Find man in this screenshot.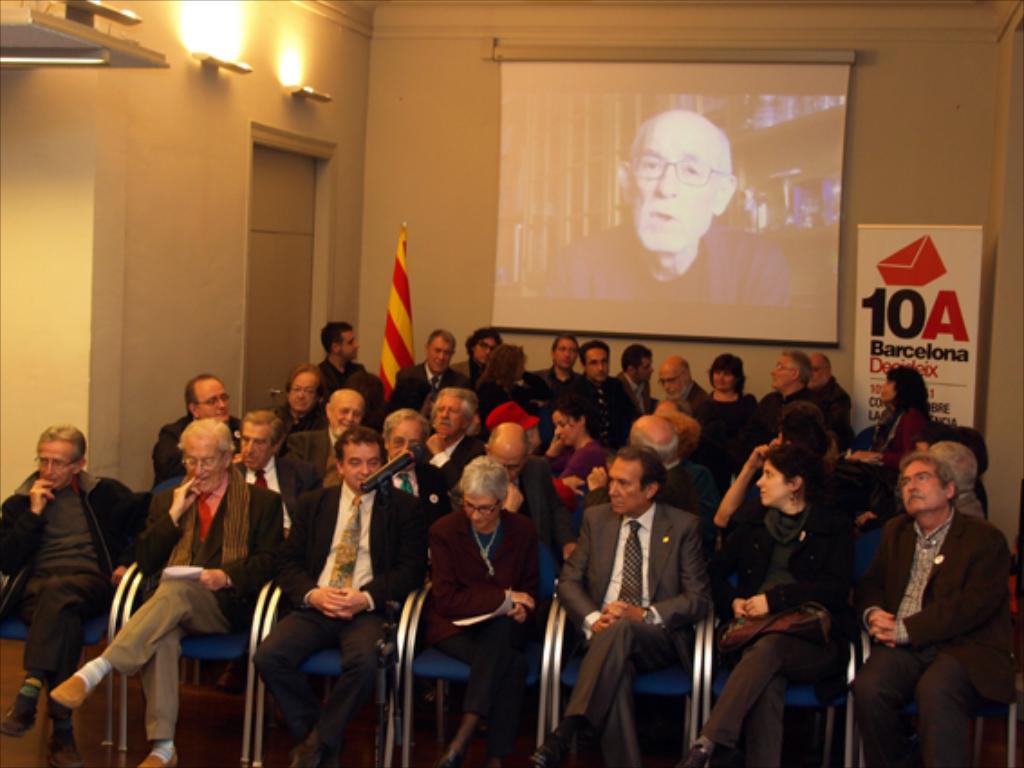
The bounding box for man is {"left": 235, "top": 412, "right": 321, "bottom": 560}.
